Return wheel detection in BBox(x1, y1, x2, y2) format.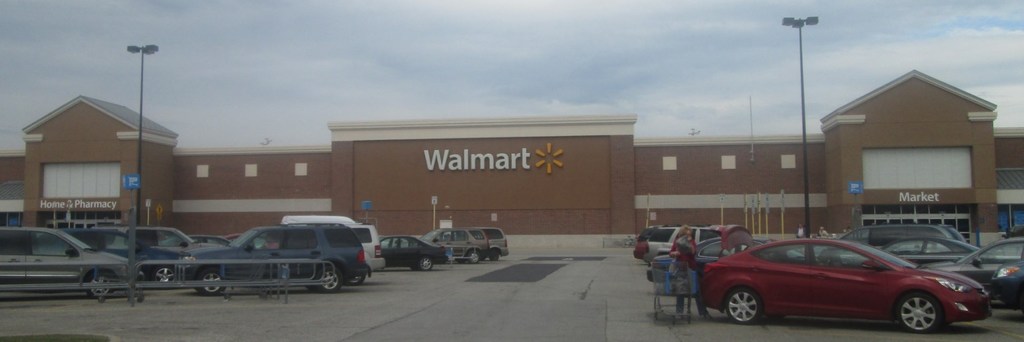
BBox(154, 268, 176, 282).
